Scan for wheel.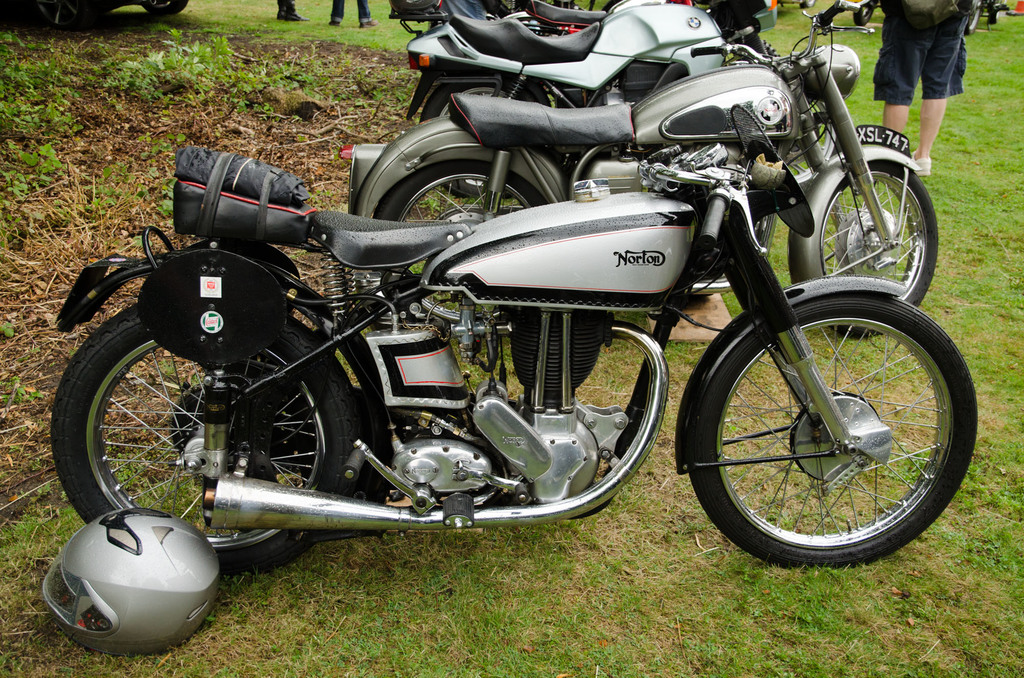
Scan result: bbox(854, 5, 872, 28).
